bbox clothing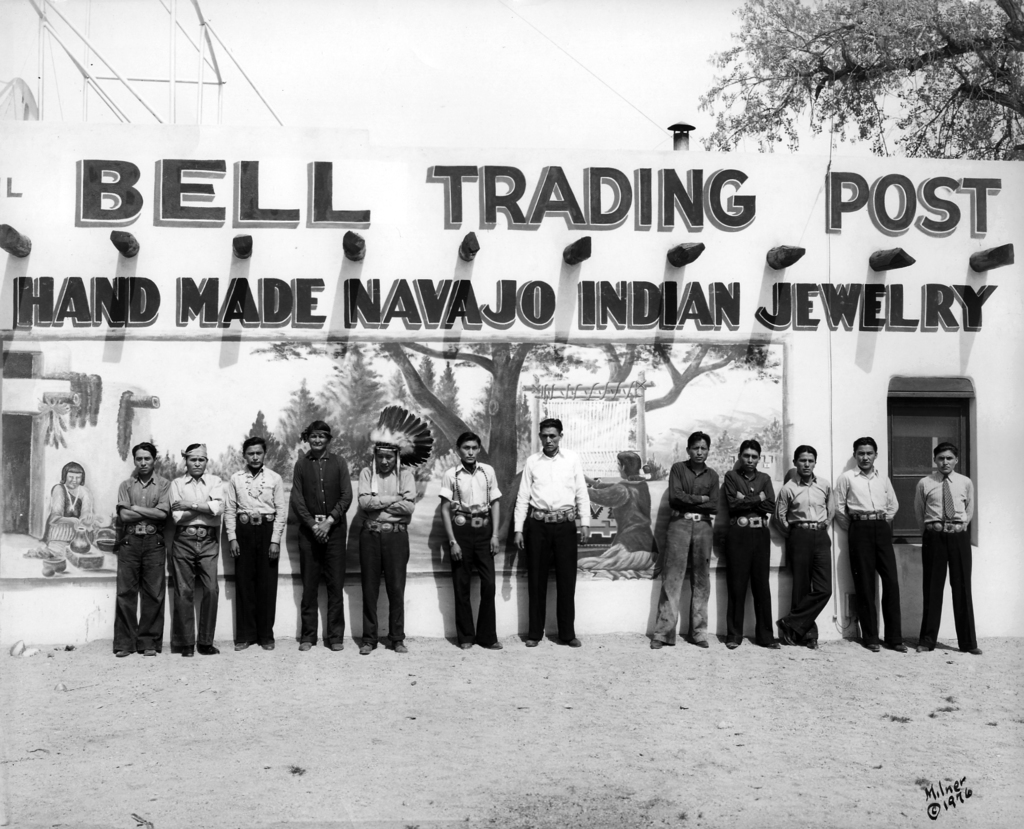
[832,466,896,644]
